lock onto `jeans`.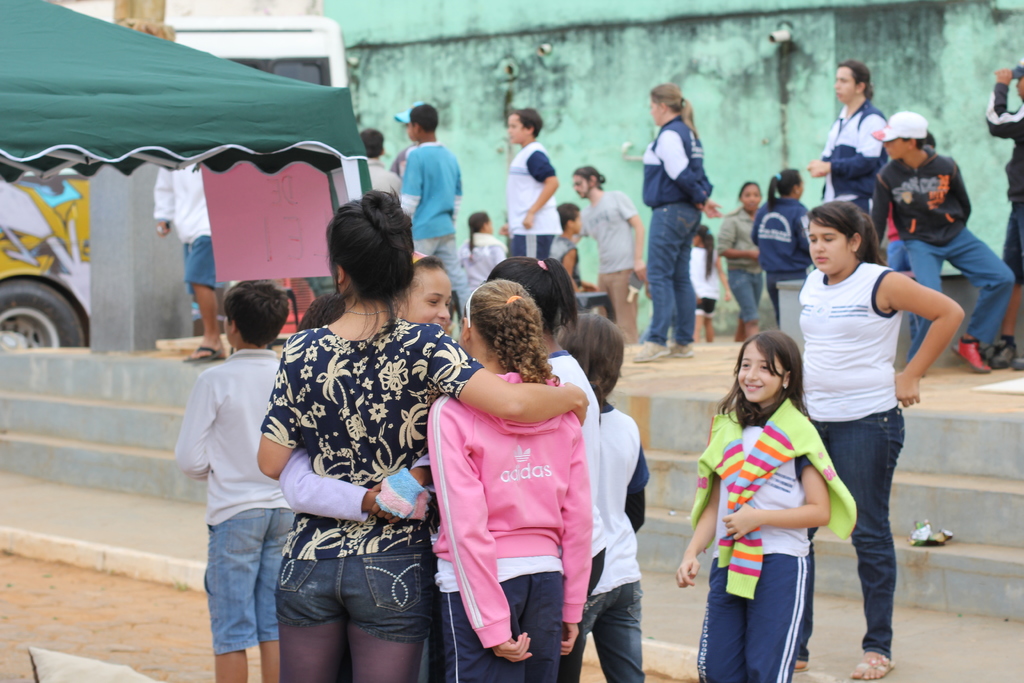
Locked: <region>202, 513, 290, 671</region>.
